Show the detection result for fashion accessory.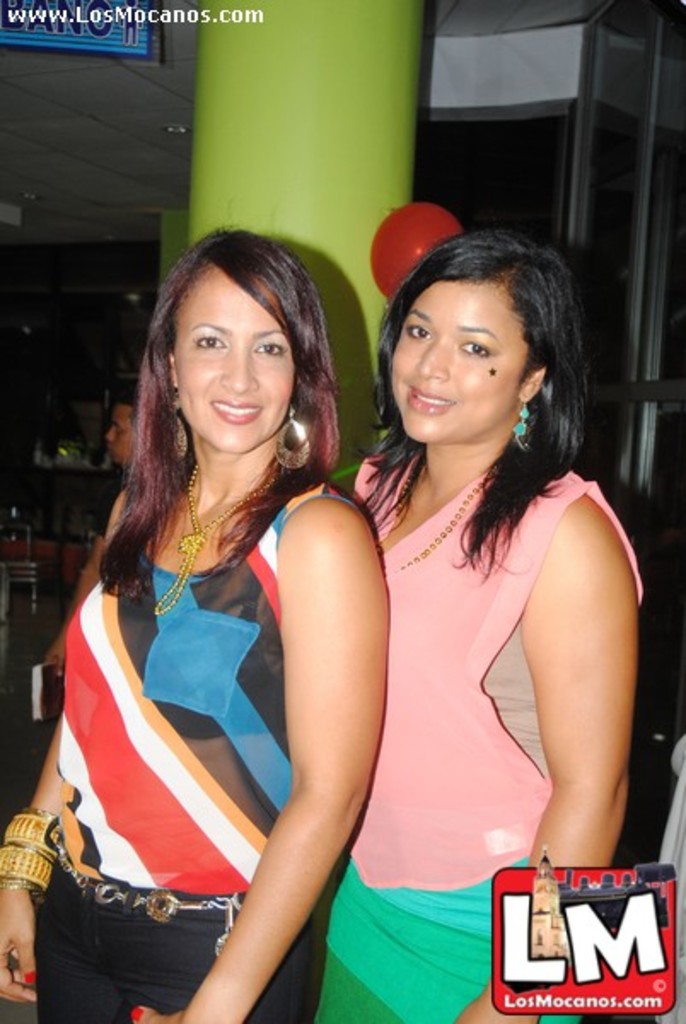
Rect(0, 841, 49, 893).
